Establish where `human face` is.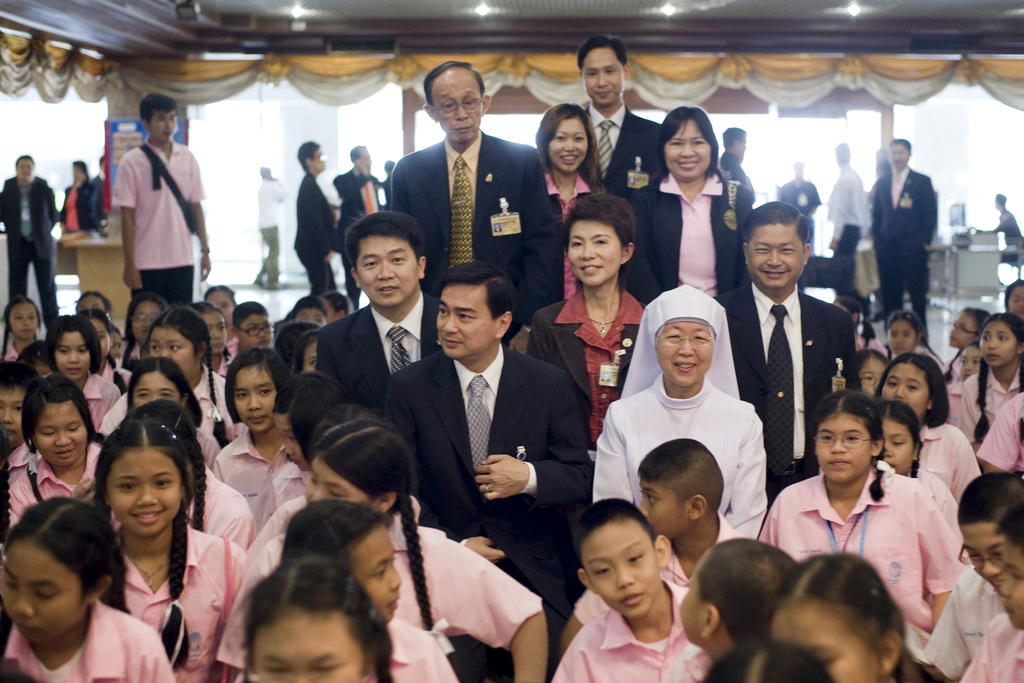
Established at 1000:540:1023:630.
